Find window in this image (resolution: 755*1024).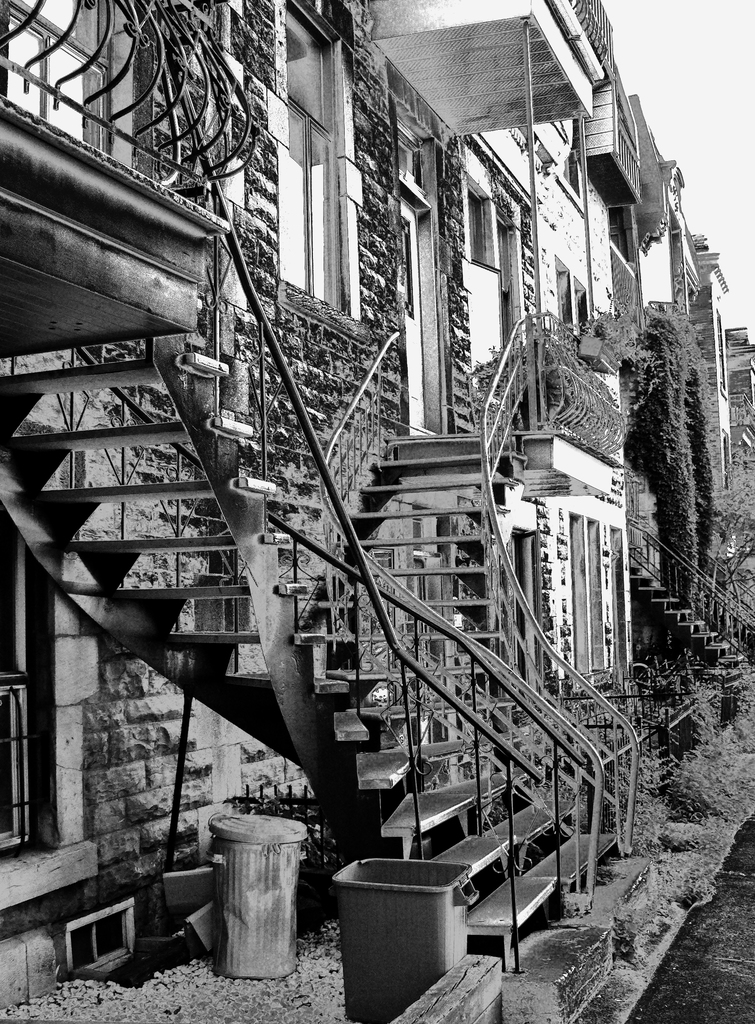
x1=273, y1=68, x2=365, y2=324.
